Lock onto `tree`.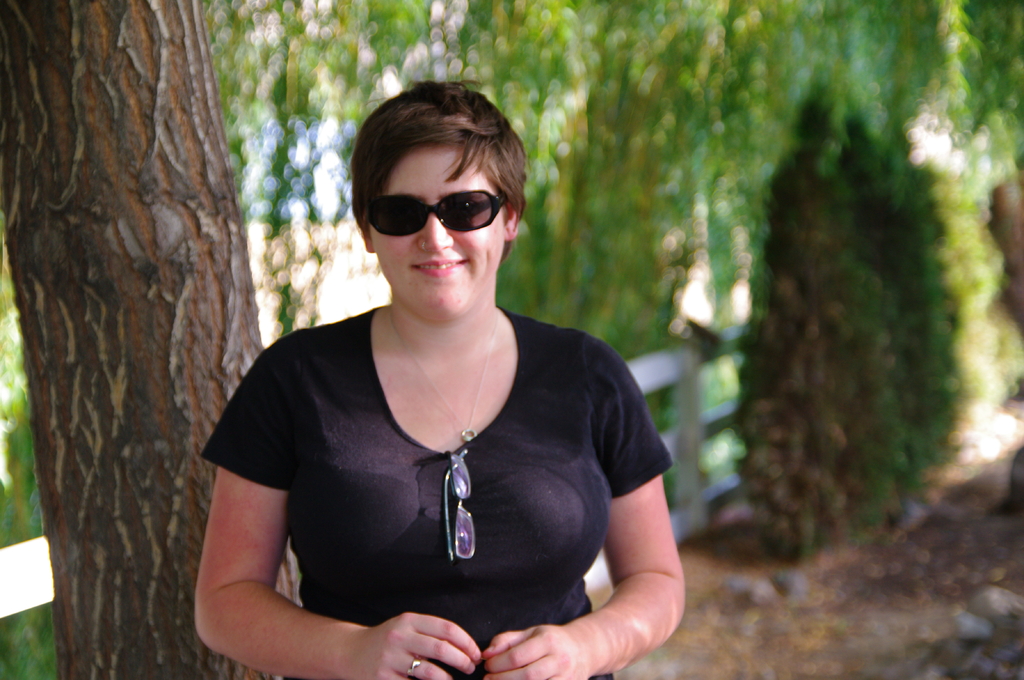
Locked: l=0, t=0, r=298, b=679.
